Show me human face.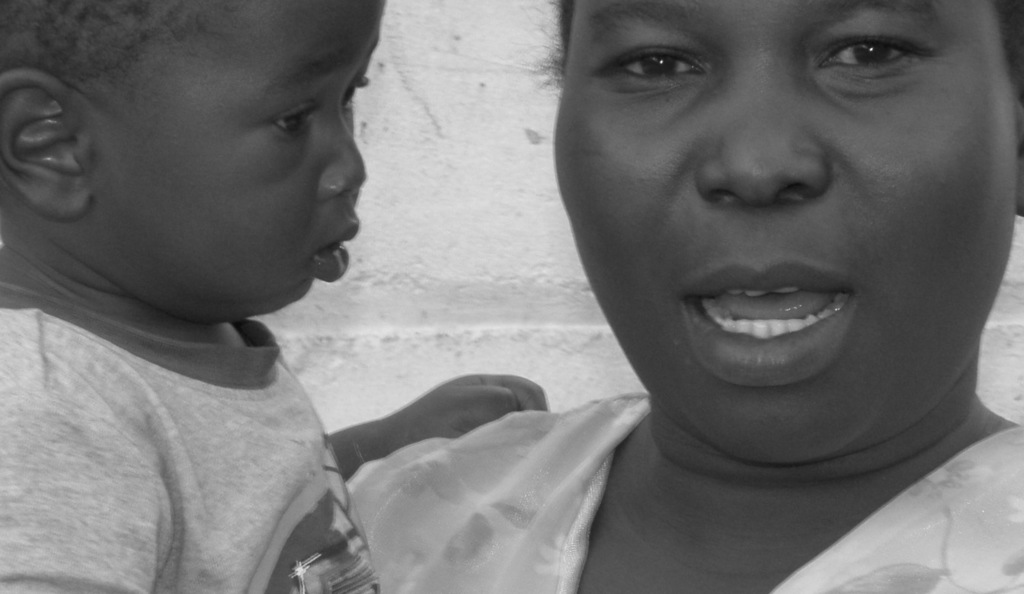
human face is here: <bbox>562, 0, 1023, 465</bbox>.
